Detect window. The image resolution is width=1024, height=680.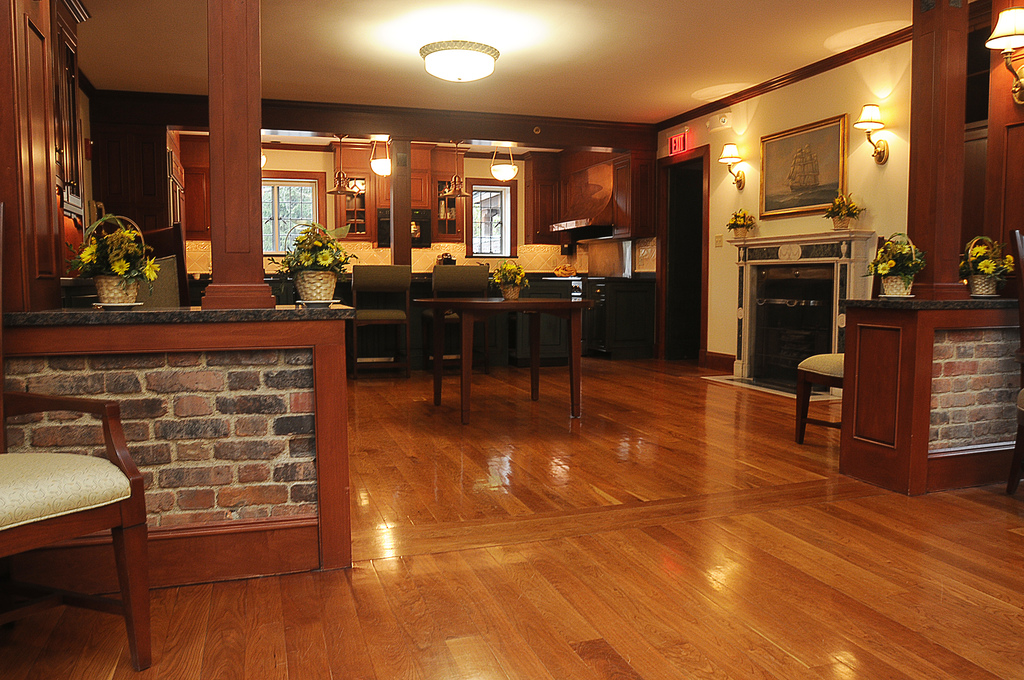
detection(465, 188, 518, 259).
